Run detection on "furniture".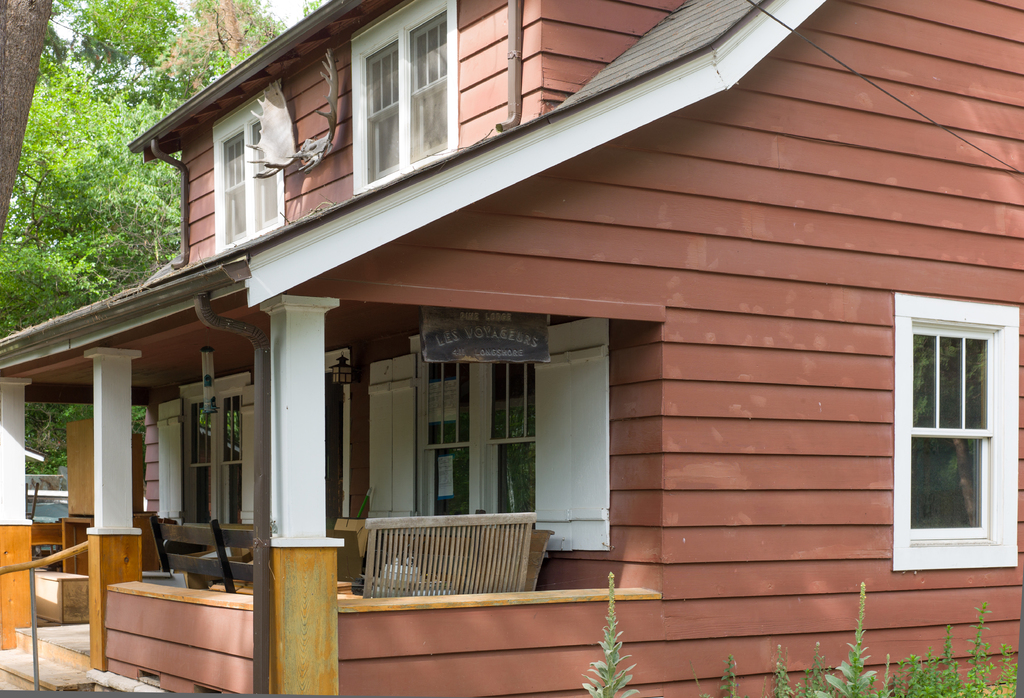
Result: region(400, 530, 555, 587).
